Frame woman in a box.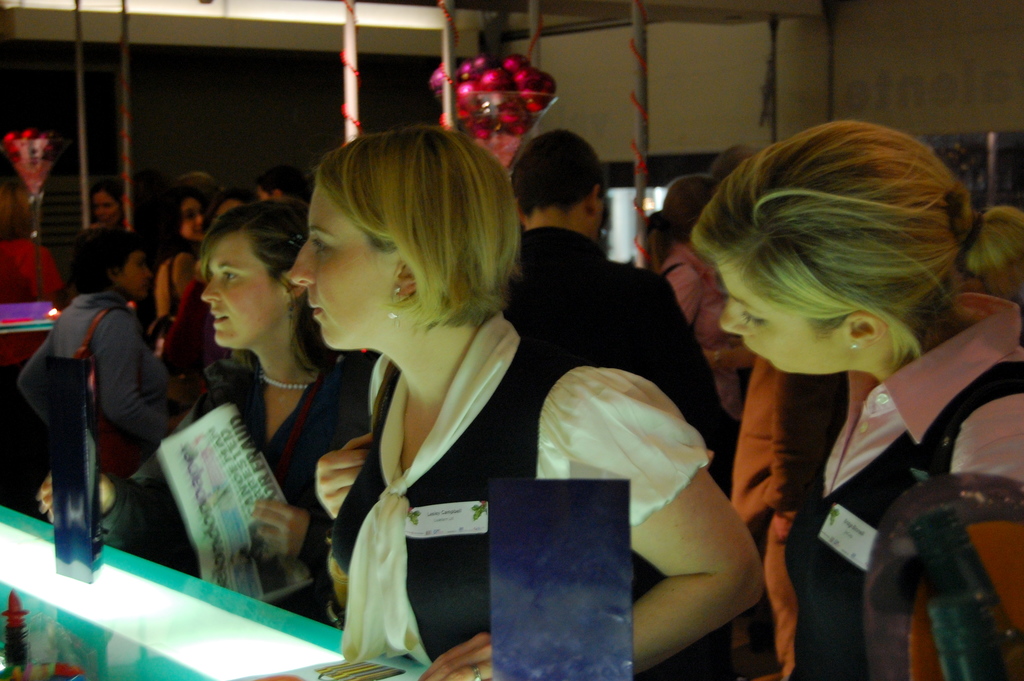
[689,119,1023,680].
